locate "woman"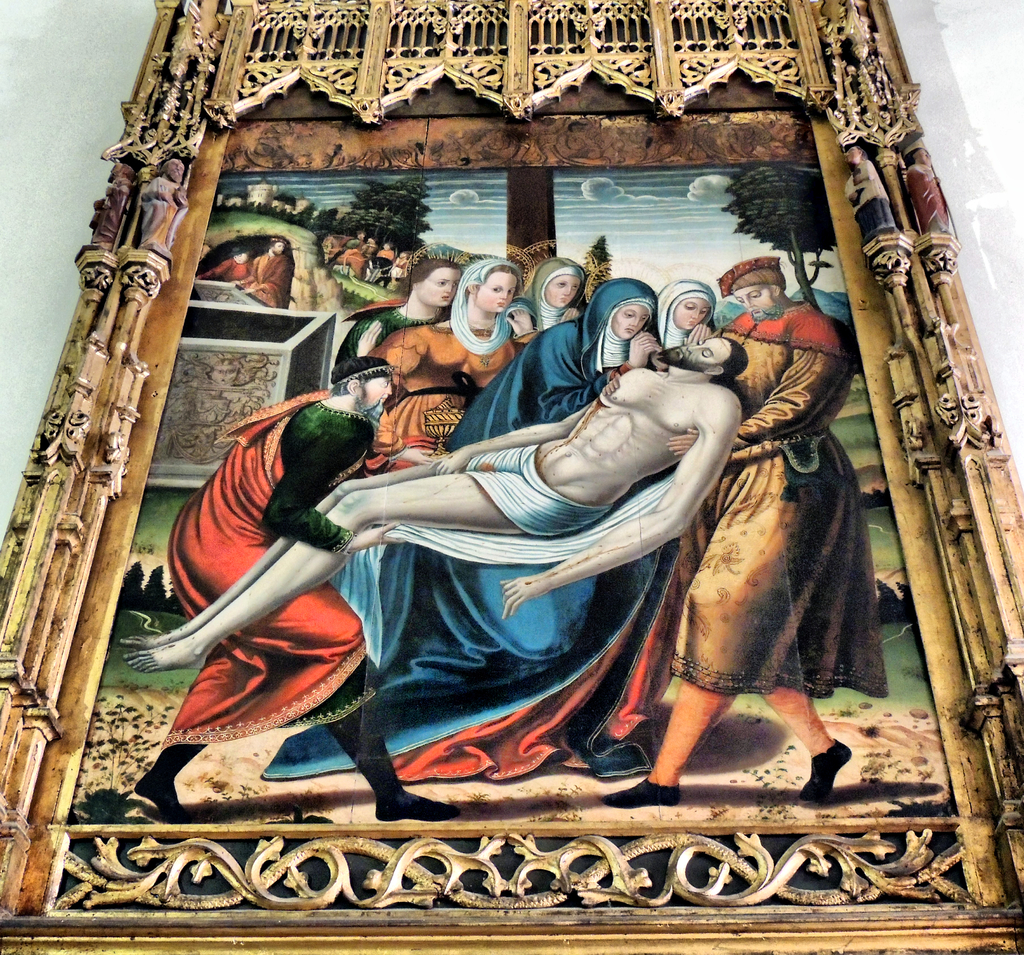
[x1=388, y1=255, x2=529, y2=475]
